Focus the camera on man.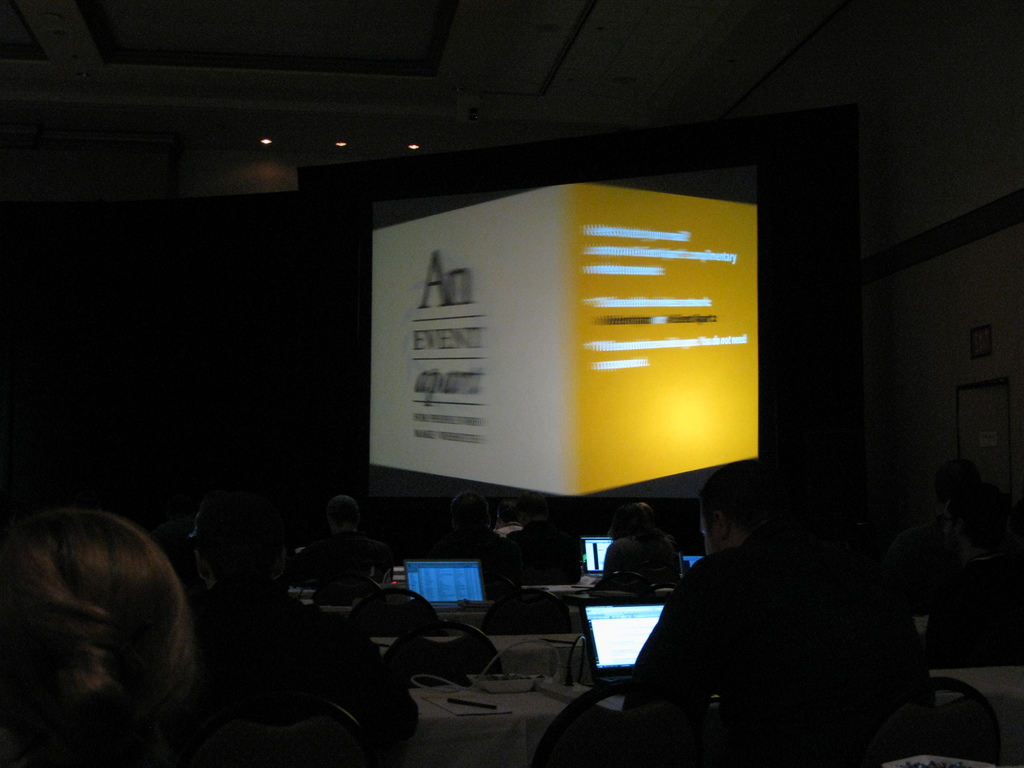
Focus region: [294, 495, 377, 604].
